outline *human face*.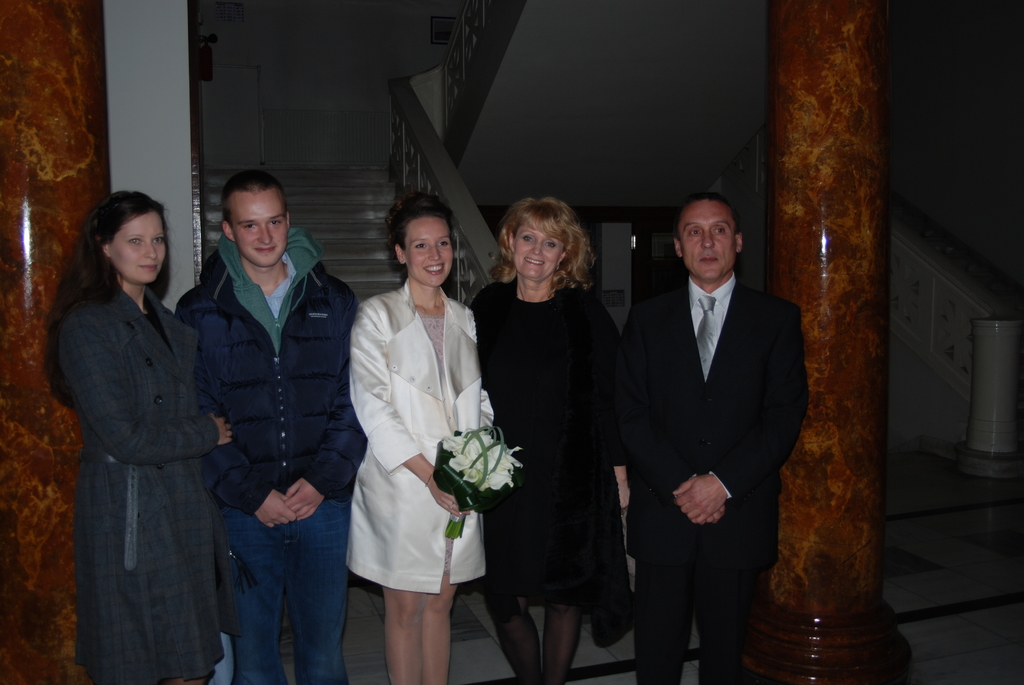
Outline: <region>510, 225, 564, 280</region>.
